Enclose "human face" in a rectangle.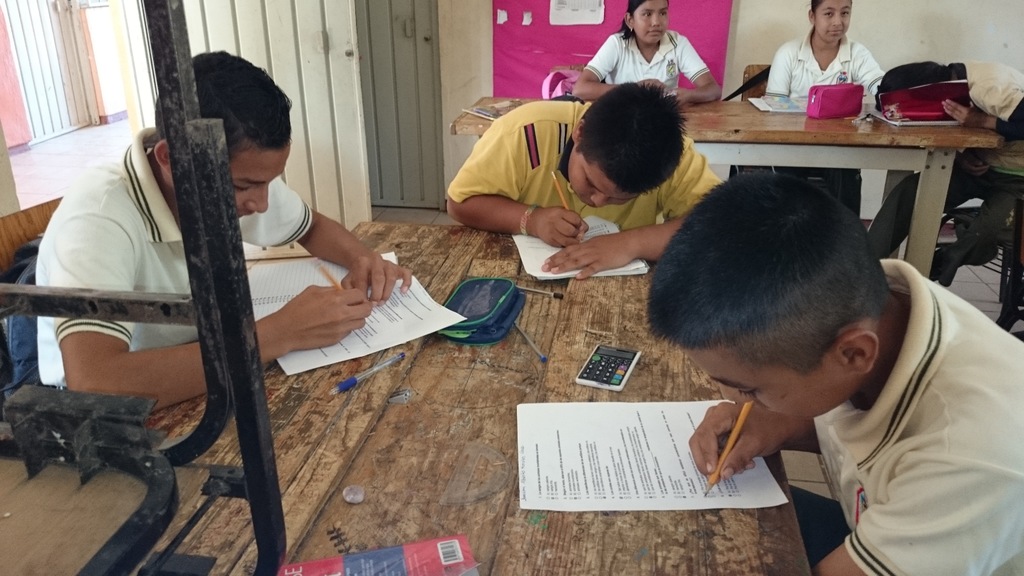
[left=813, top=0, right=851, bottom=42].
